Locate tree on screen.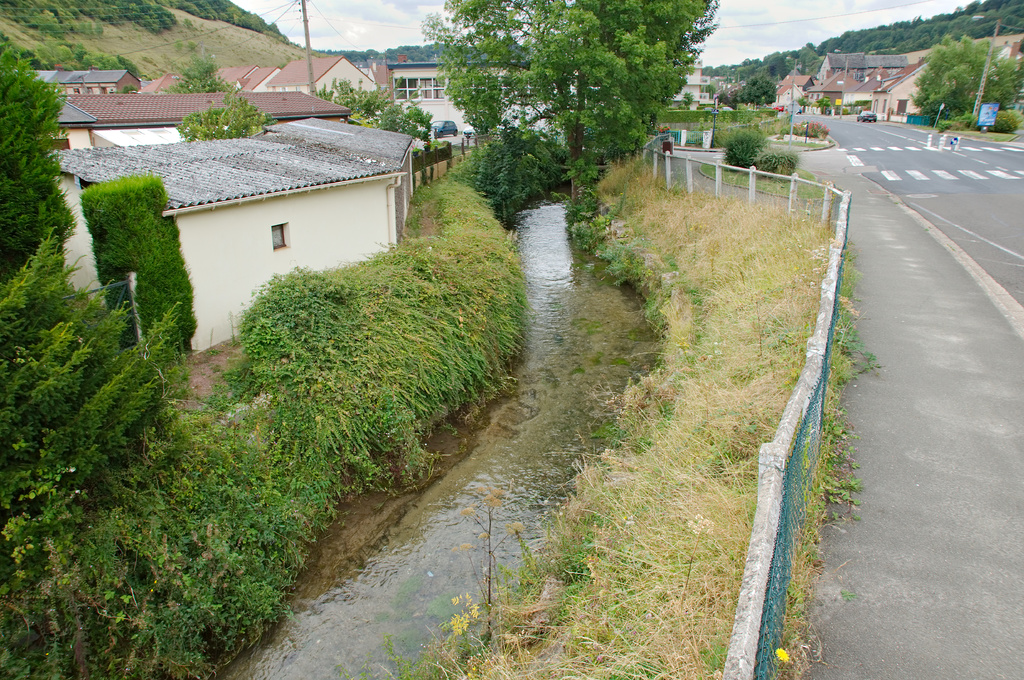
On screen at [left=0, top=42, right=81, bottom=292].
